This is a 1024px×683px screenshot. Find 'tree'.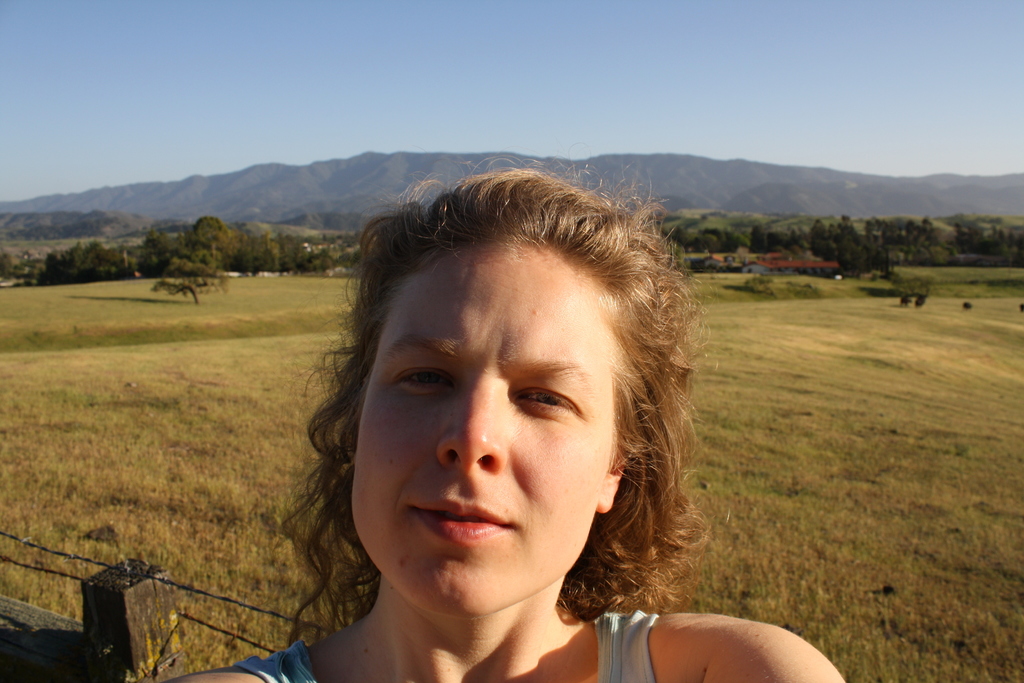
Bounding box: 38 238 141 287.
